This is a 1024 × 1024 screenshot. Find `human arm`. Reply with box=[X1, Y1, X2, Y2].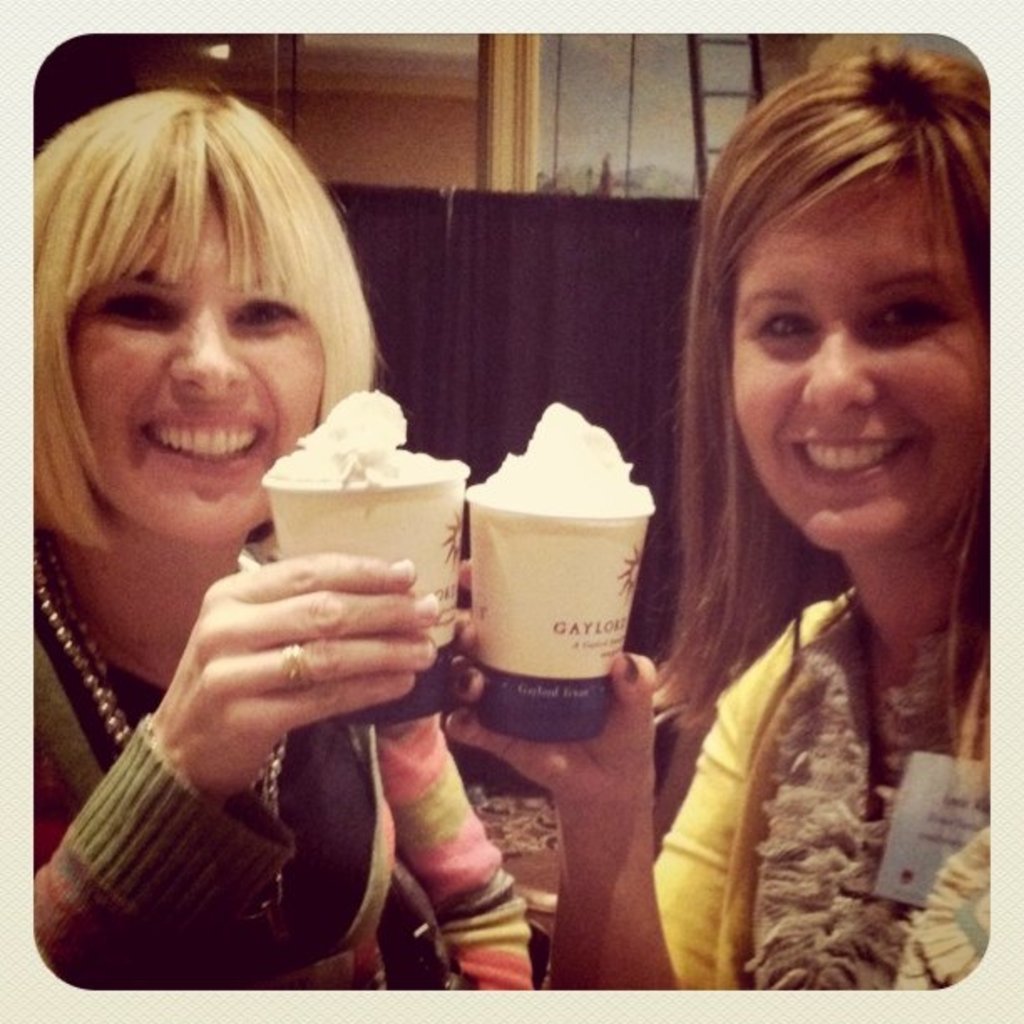
box=[67, 494, 504, 959].
